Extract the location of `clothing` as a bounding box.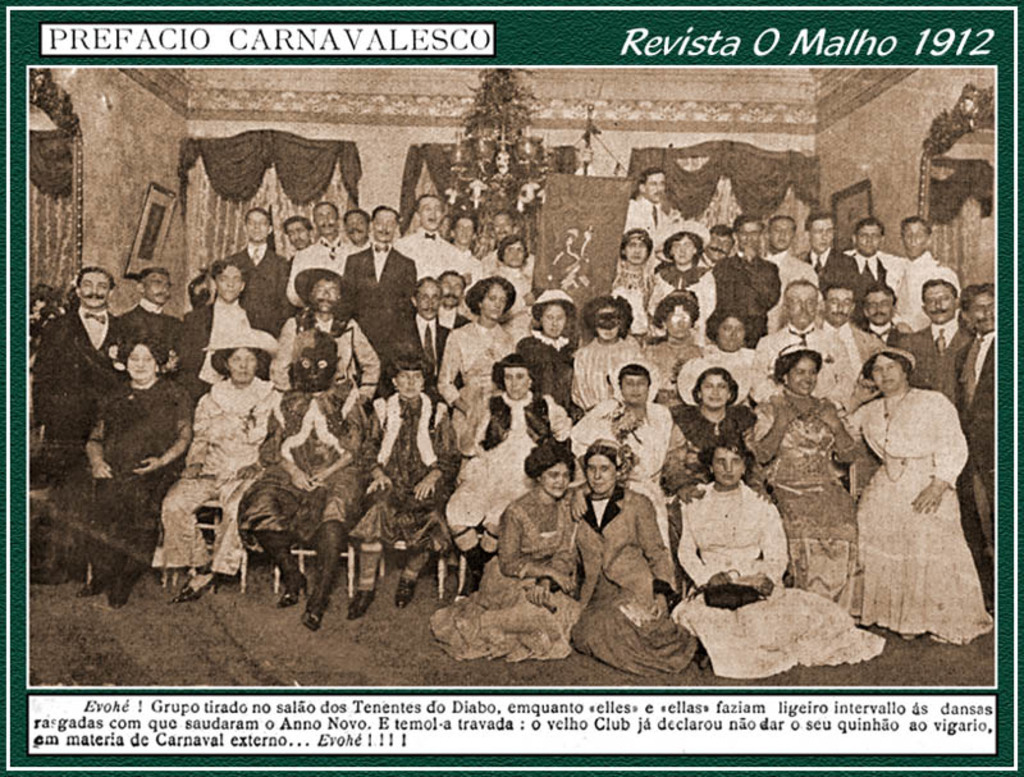
pyautogui.locateOnScreen(562, 397, 690, 527).
